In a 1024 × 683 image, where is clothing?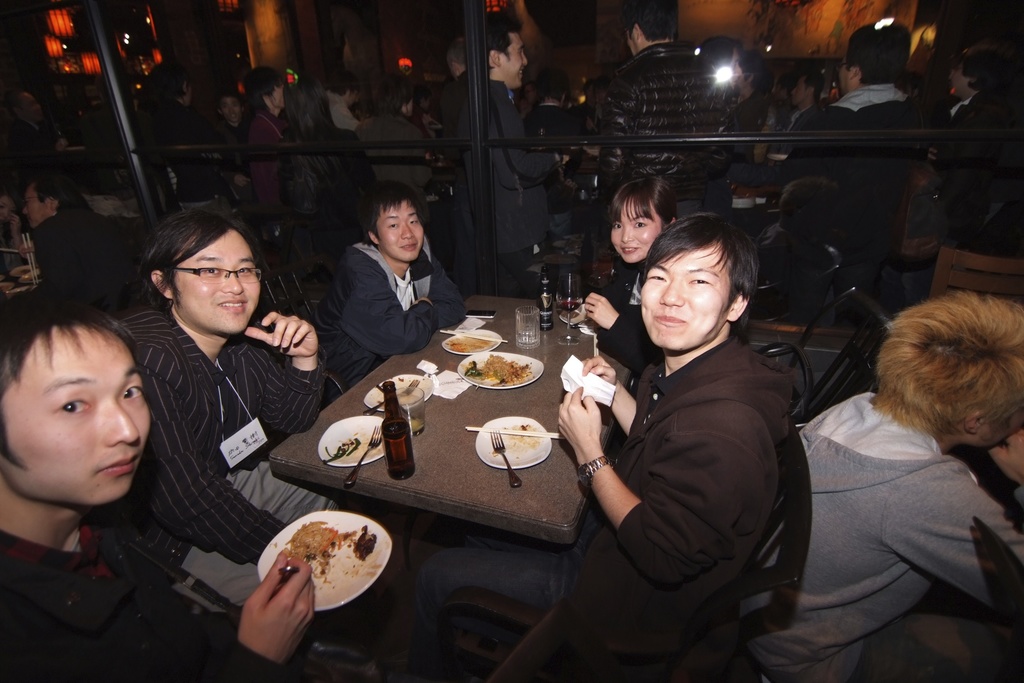
736:390:1023:682.
